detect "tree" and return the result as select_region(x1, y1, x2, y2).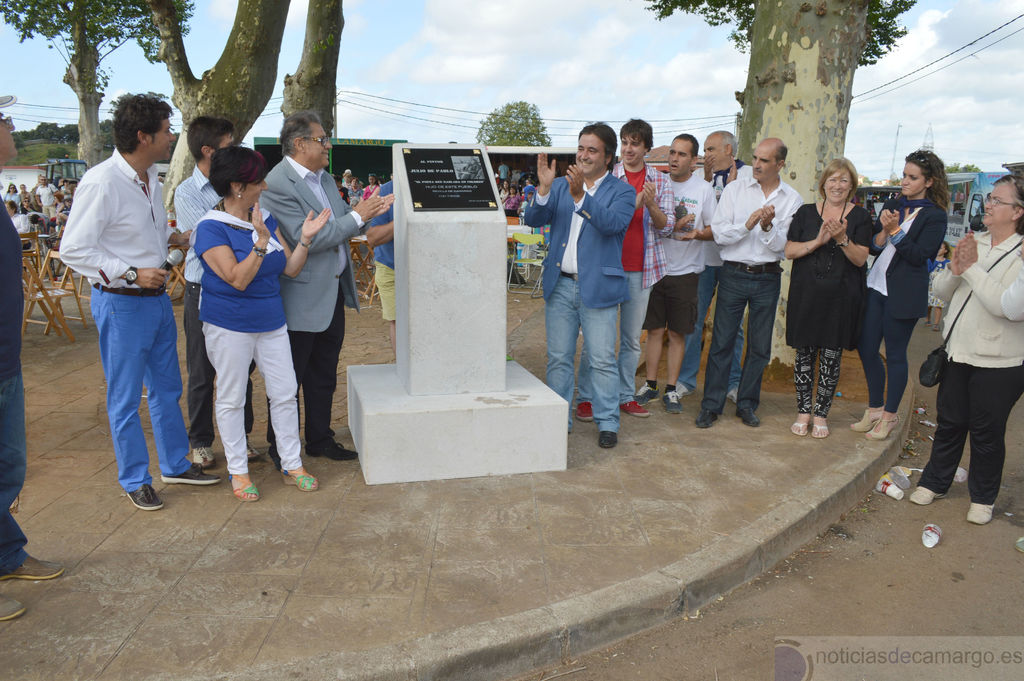
select_region(0, 0, 184, 172).
